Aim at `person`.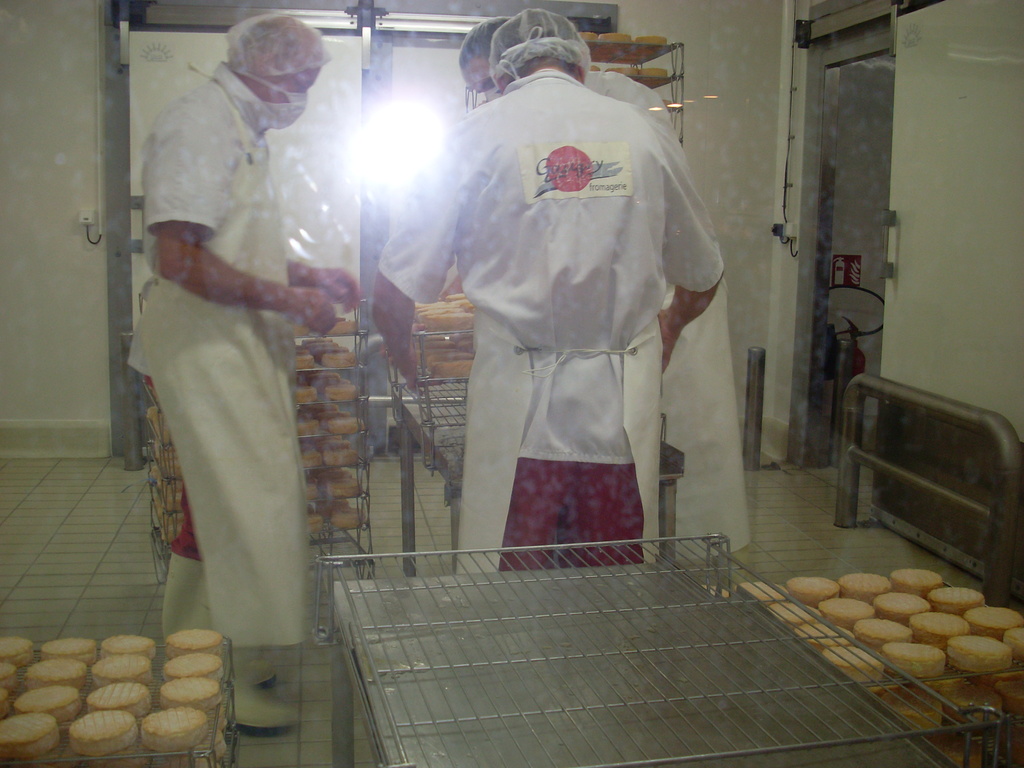
Aimed at box(126, 16, 361, 730).
